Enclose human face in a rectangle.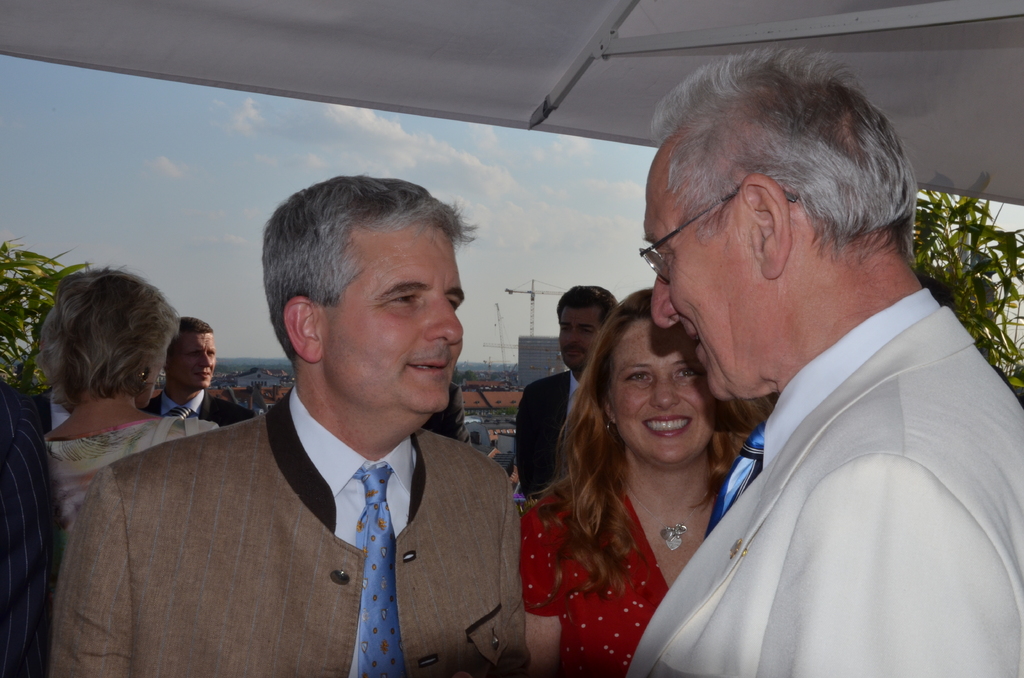
[x1=649, y1=163, x2=779, y2=403].
